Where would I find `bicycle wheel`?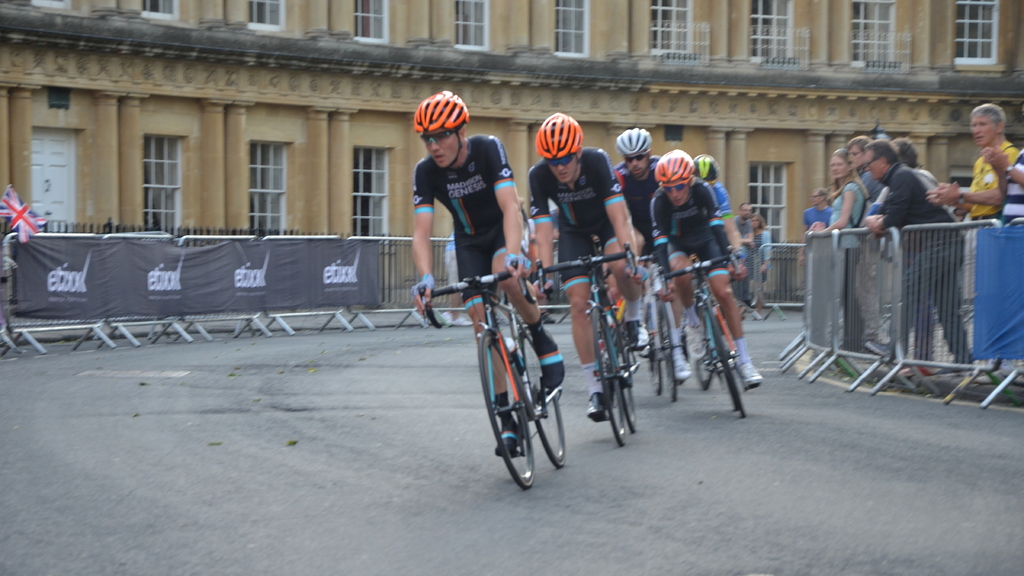
At [518, 322, 570, 476].
